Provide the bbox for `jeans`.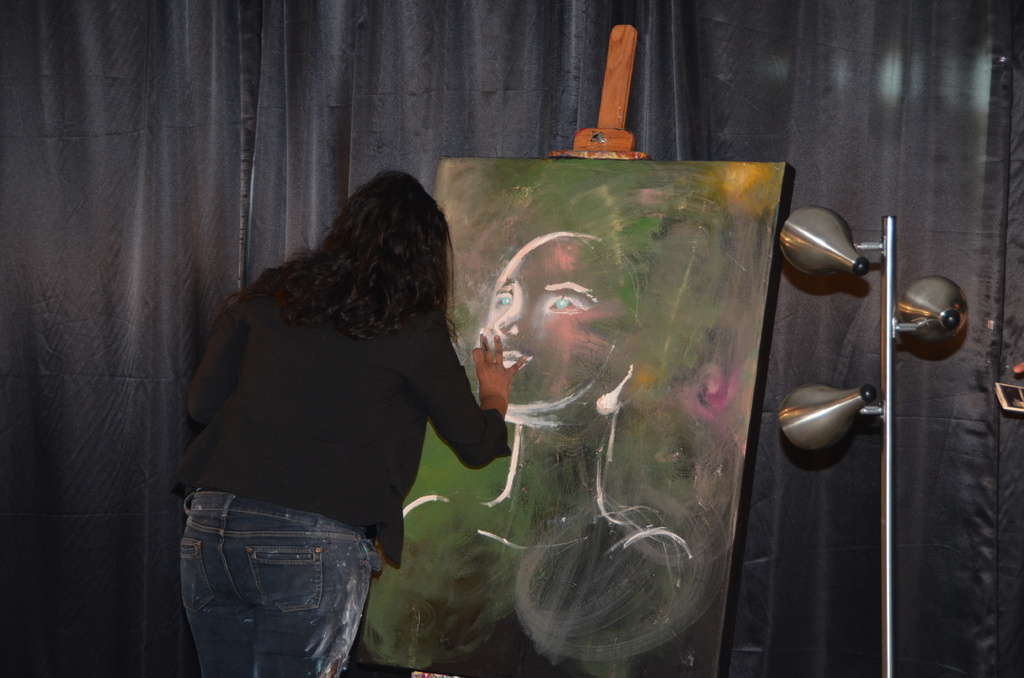
x1=169 y1=483 x2=374 y2=675.
